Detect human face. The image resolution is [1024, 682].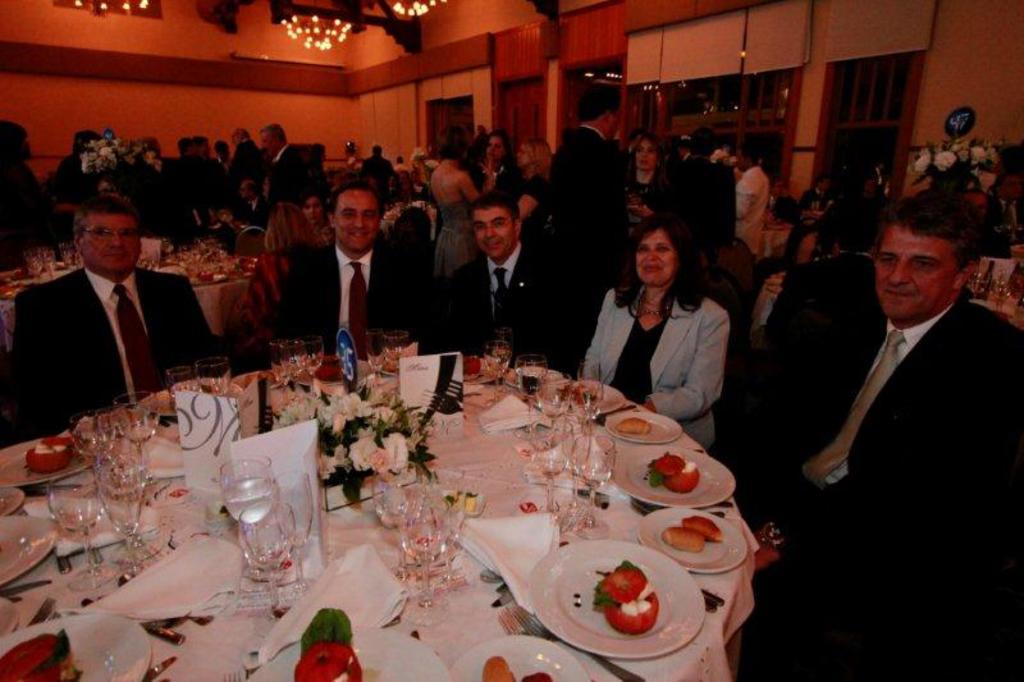
box=[767, 183, 781, 197].
